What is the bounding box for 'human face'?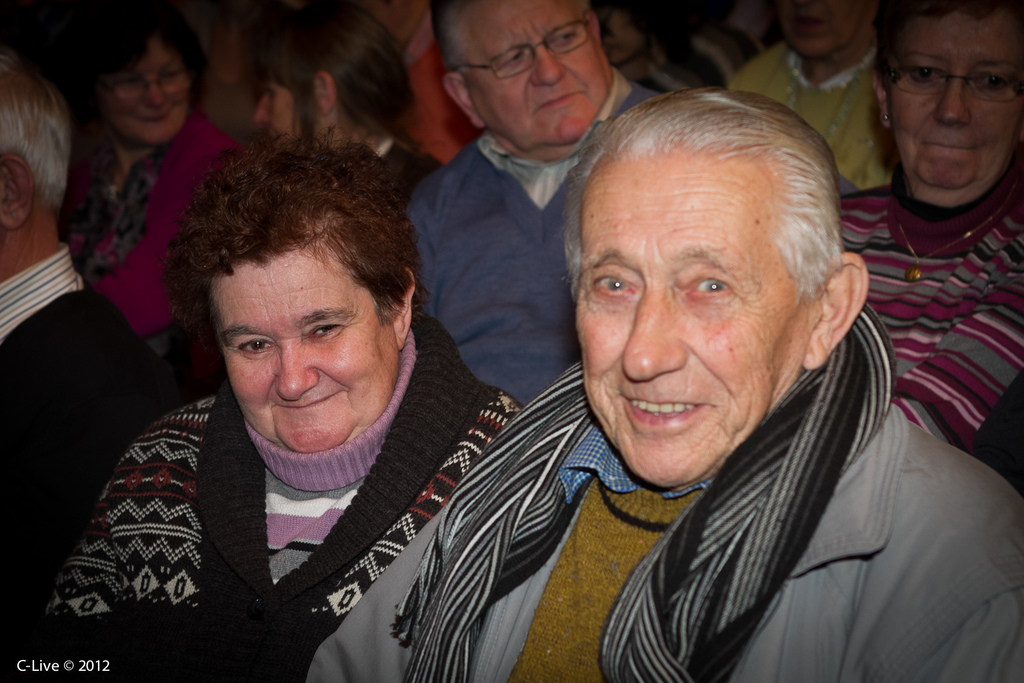
(257,79,325,147).
